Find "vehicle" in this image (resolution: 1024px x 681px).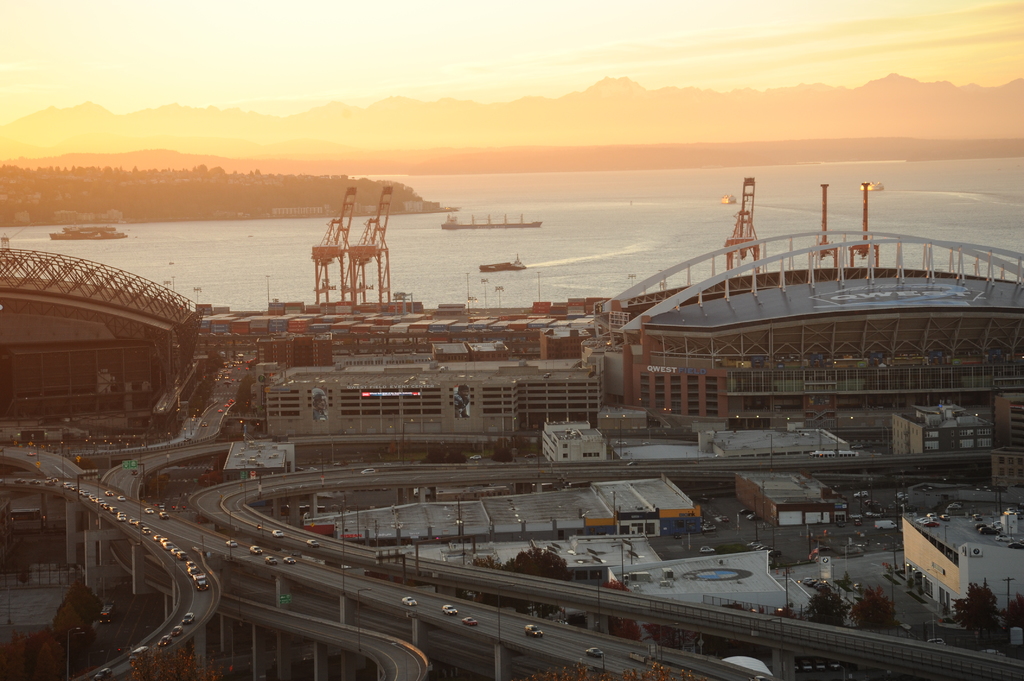
[left=92, top=666, right=111, bottom=680].
